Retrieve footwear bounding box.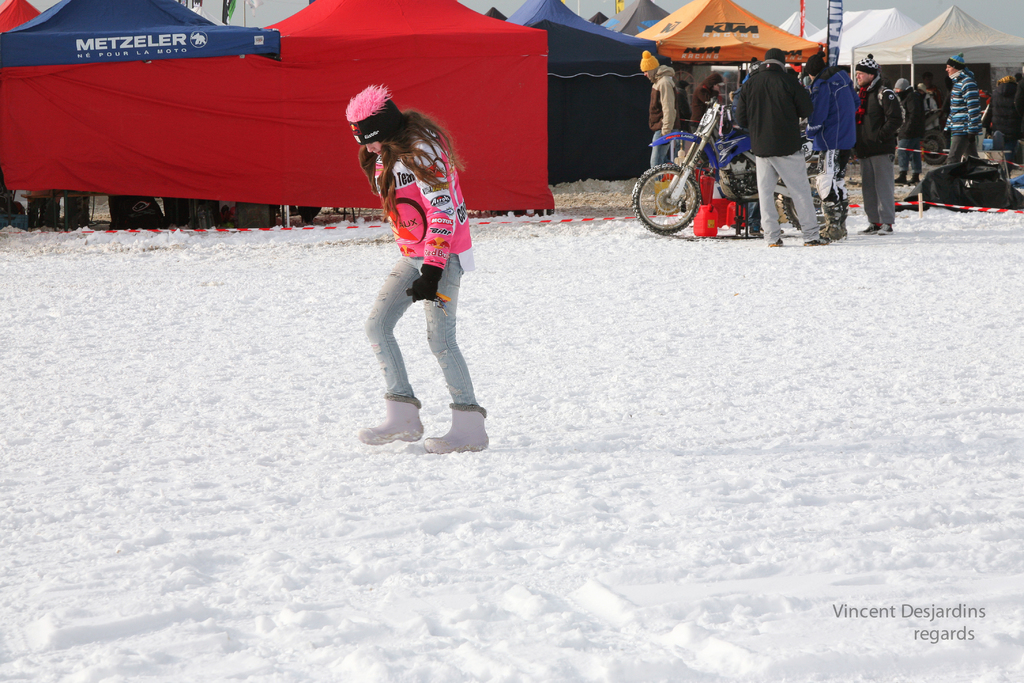
Bounding box: (x1=858, y1=224, x2=876, y2=234).
